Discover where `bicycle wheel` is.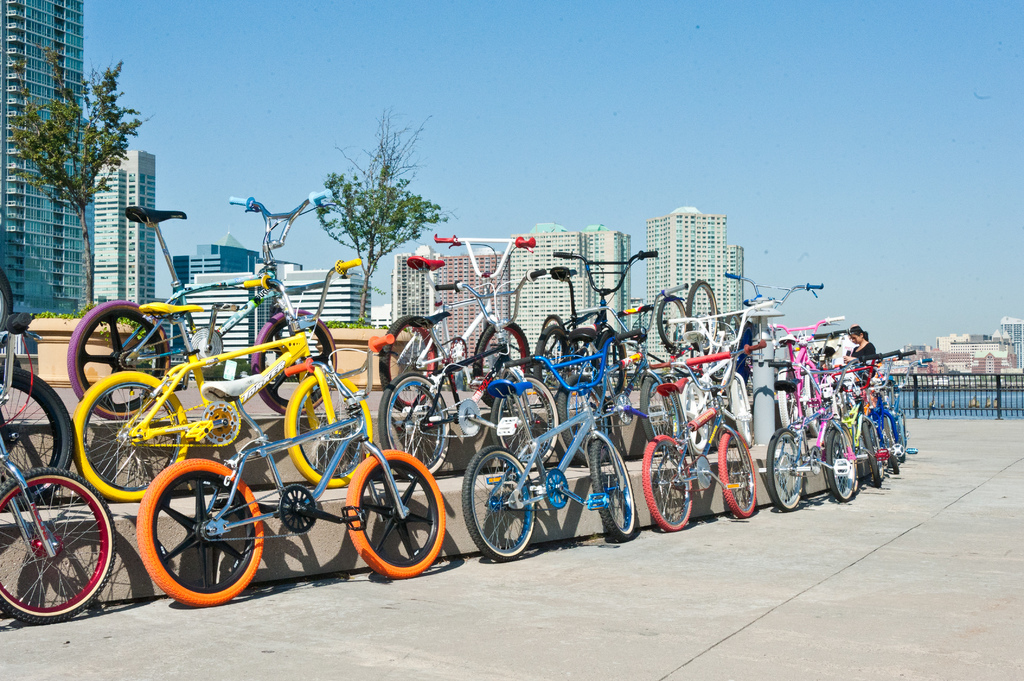
Discovered at left=285, top=373, right=372, bottom=488.
